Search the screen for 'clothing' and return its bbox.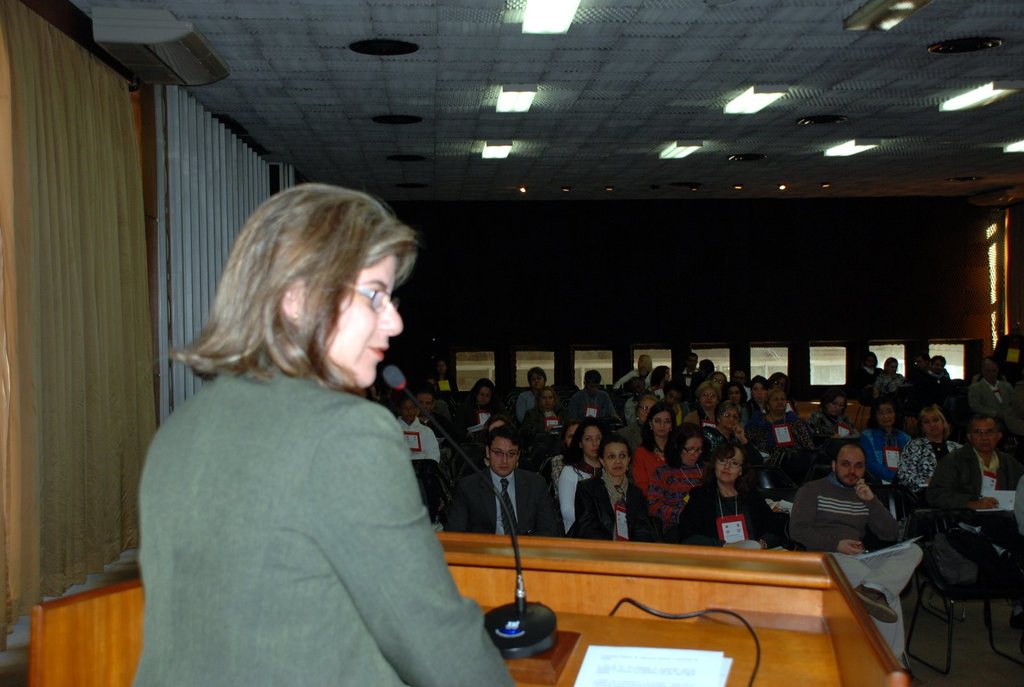
Found: [643, 463, 714, 544].
